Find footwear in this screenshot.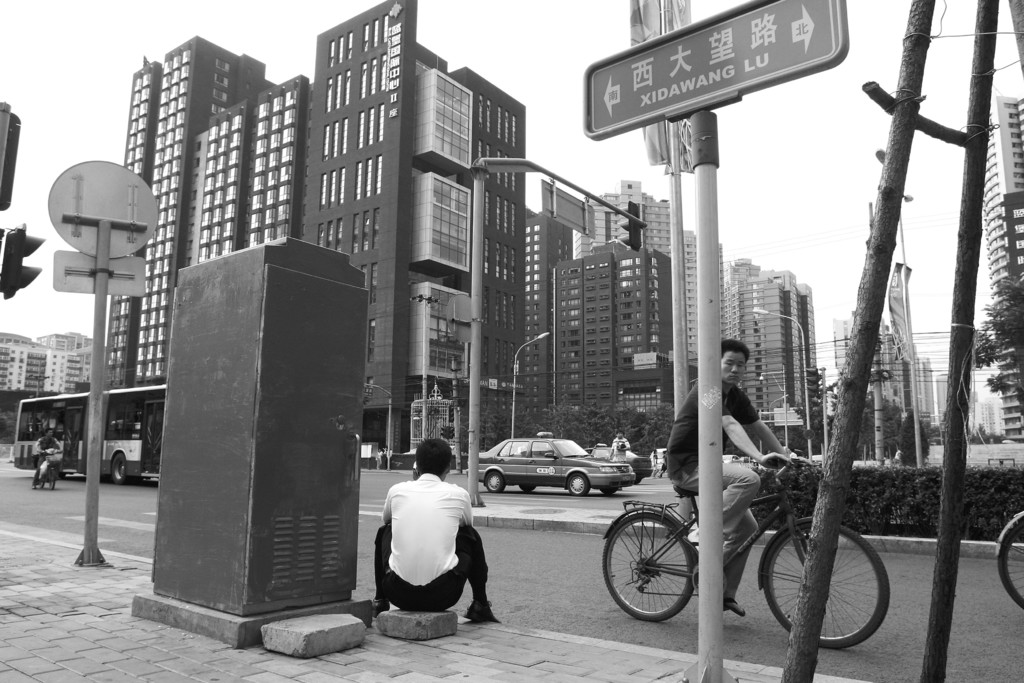
The bounding box for footwear is (465, 606, 496, 623).
